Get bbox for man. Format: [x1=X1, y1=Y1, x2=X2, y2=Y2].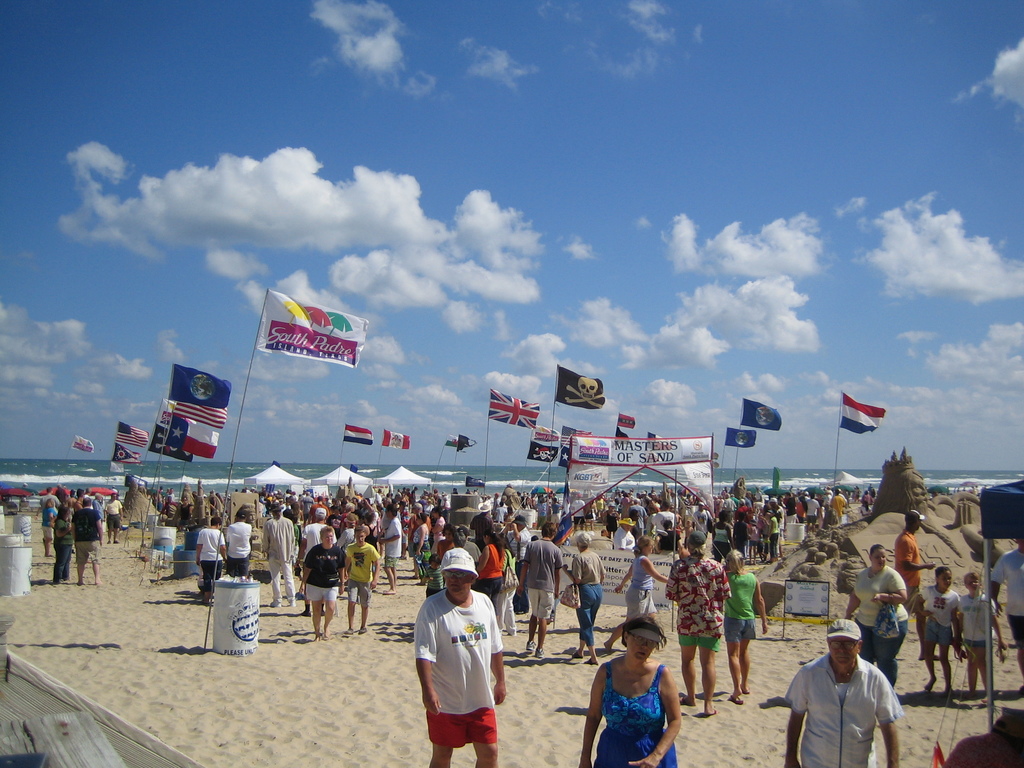
[x1=515, y1=516, x2=563, y2=668].
